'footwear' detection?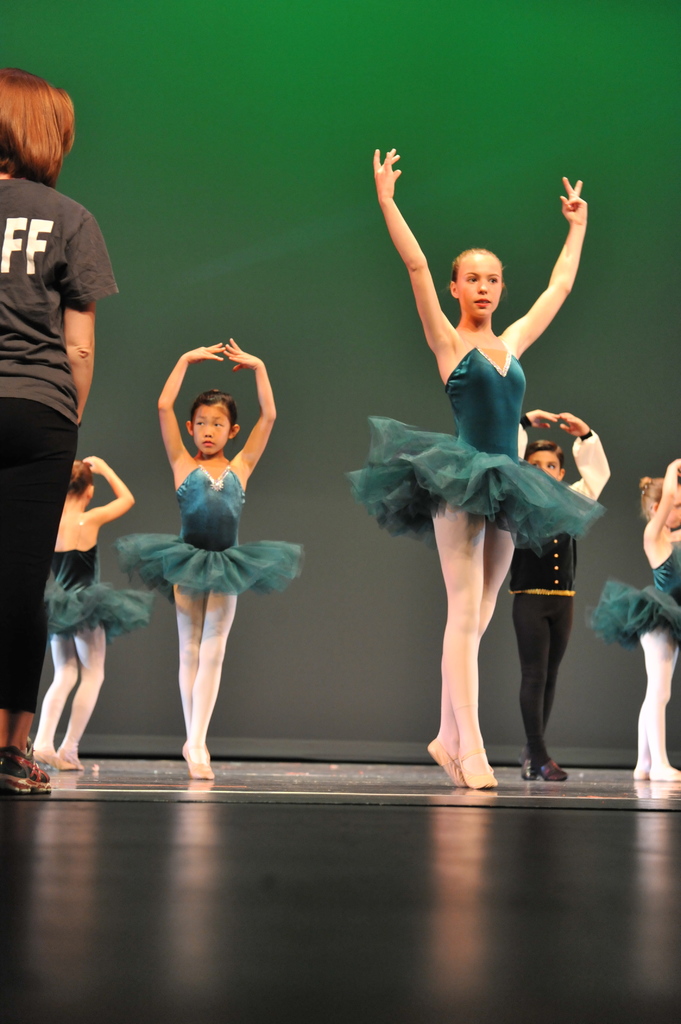
<bbox>429, 739, 464, 788</bbox>
